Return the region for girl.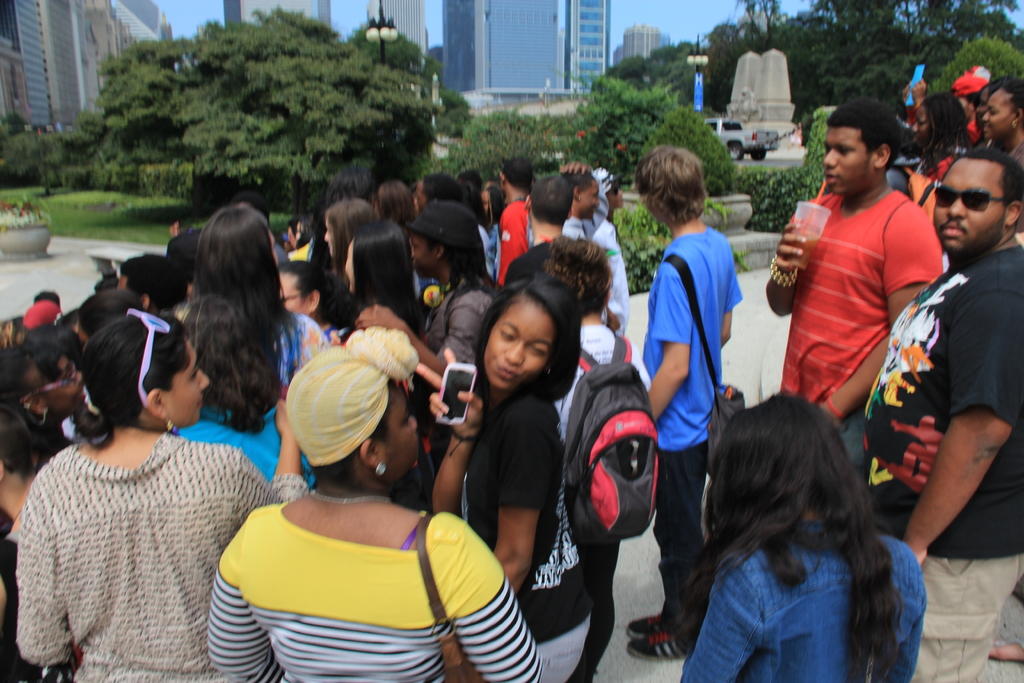
[167,199,327,493].
